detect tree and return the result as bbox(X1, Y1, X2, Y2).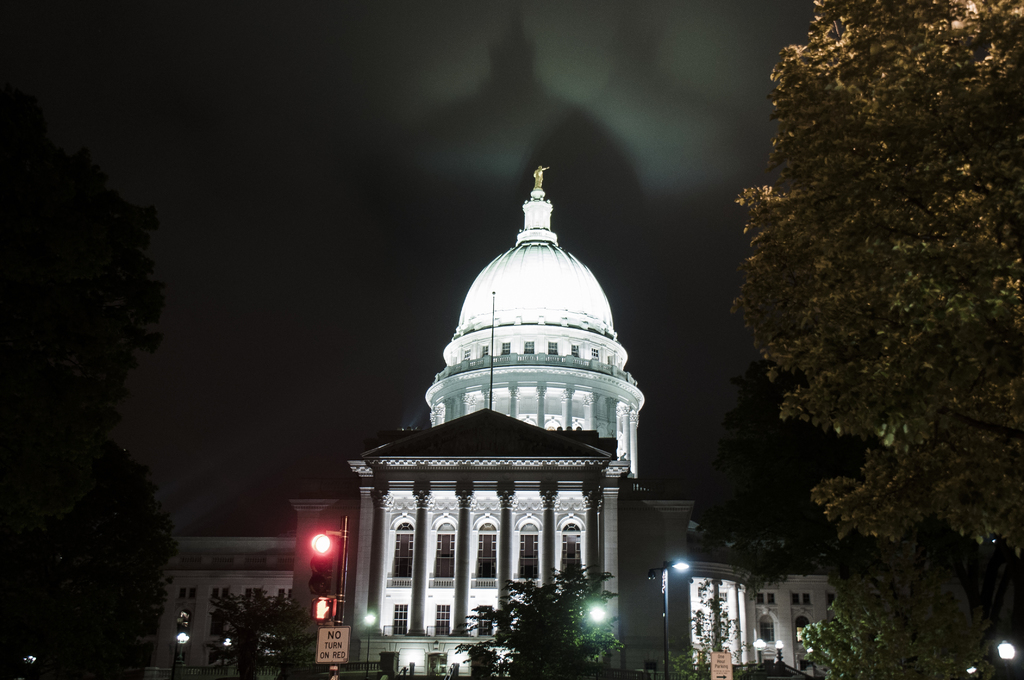
bbox(659, 581, 753, 679).
